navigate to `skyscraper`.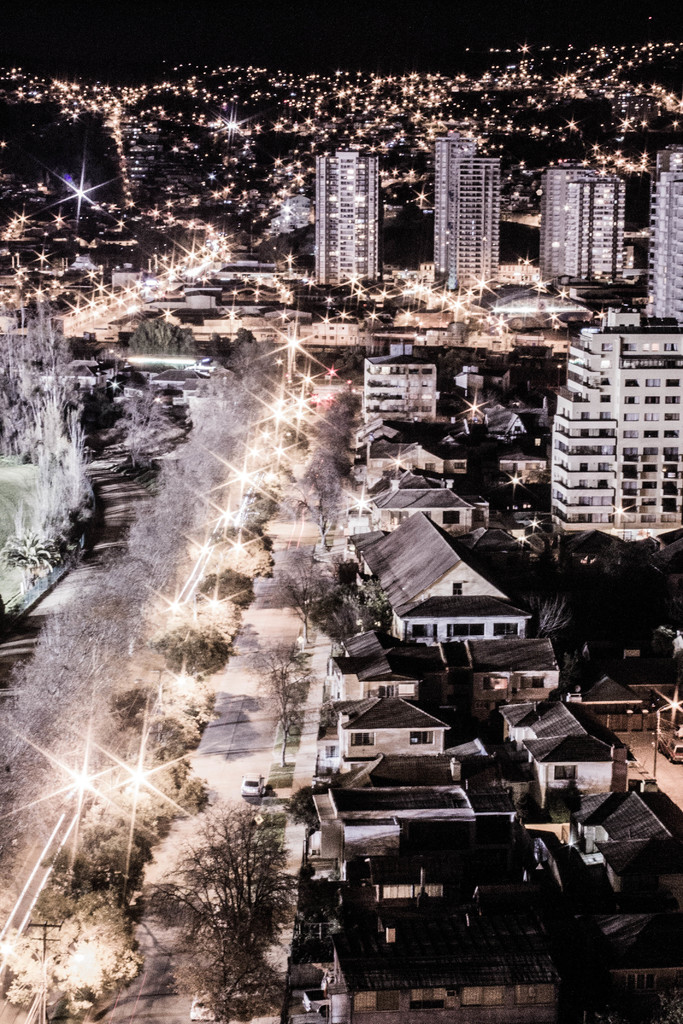
Navigation target: (left=307, top=123, right=397, bottom=281).
